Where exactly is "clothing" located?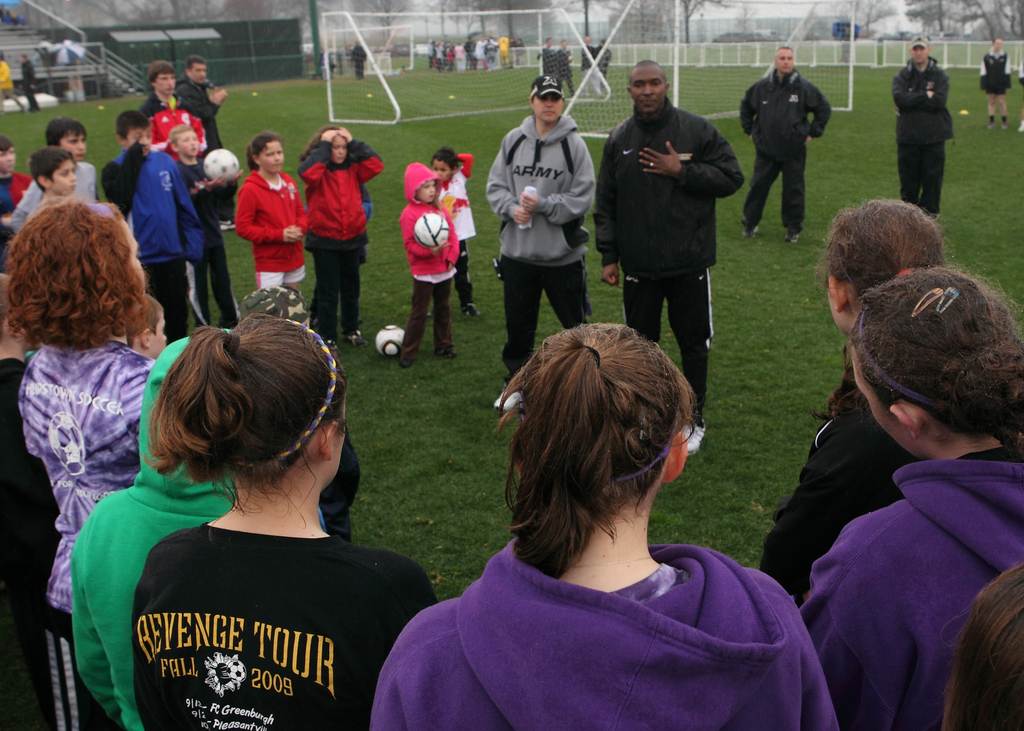
Its bounding box is box=[293, 127, 390, 333].
